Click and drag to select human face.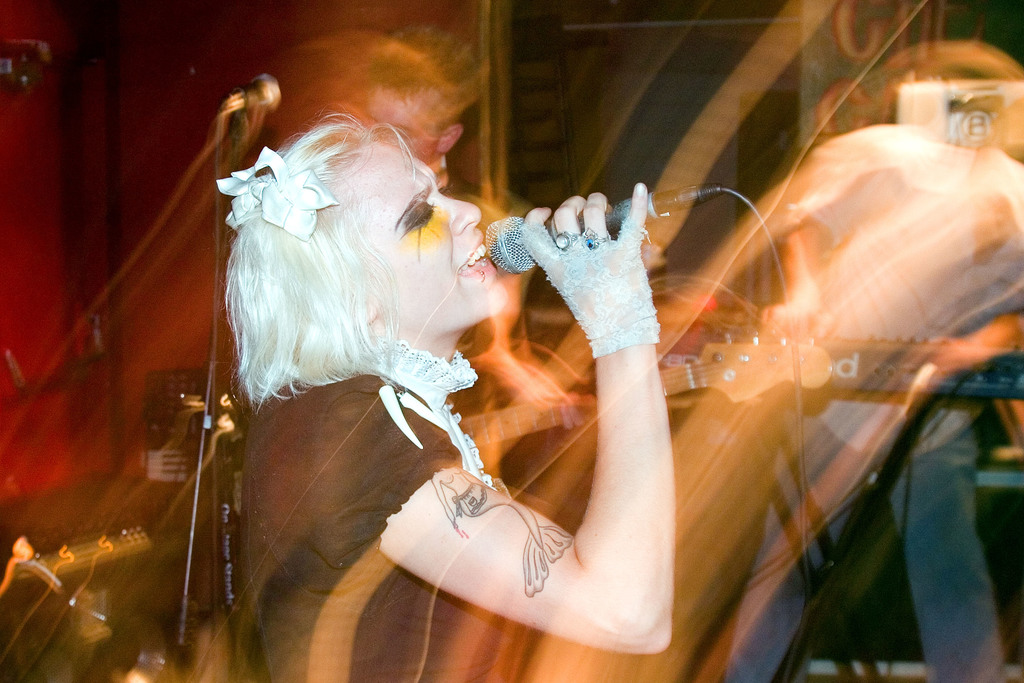
Selection: l=330, t=142, r=509, b=325.
